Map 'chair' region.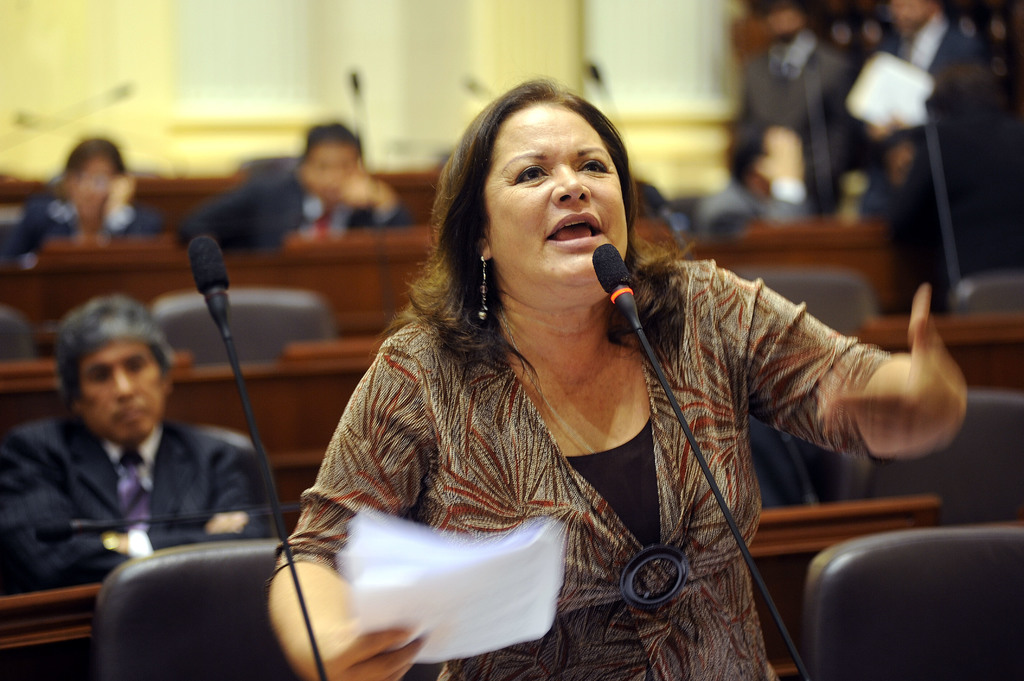
Mapped to Rect(145, 282, 352, 365).
